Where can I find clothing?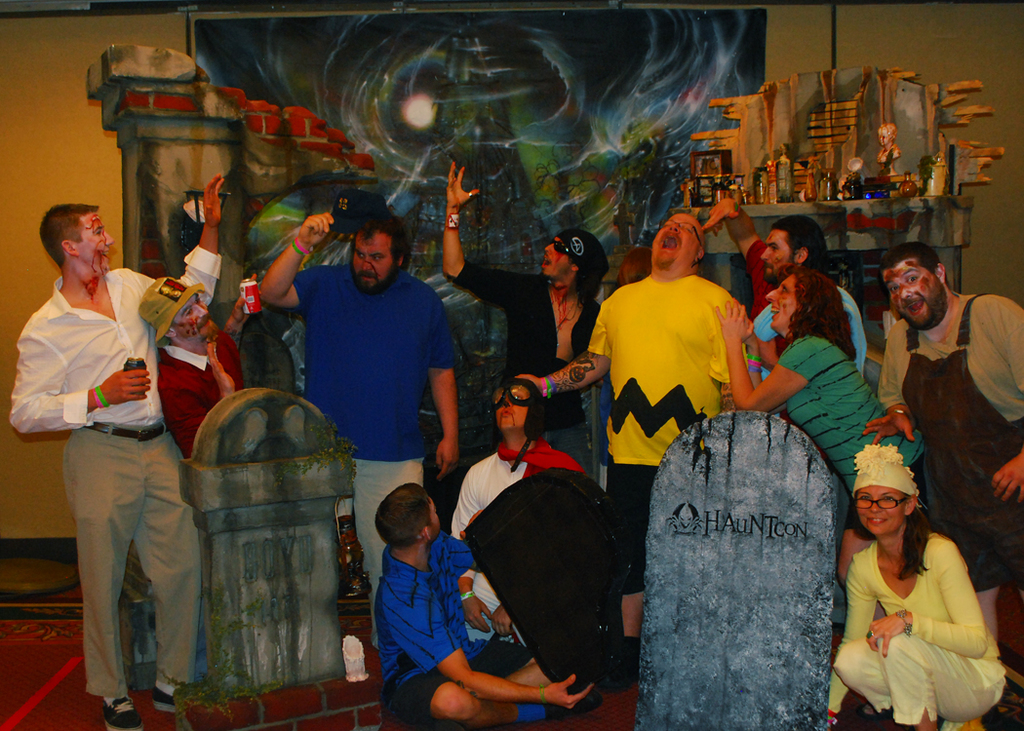
You can find it at crop(827, 525, 1012, 725).
